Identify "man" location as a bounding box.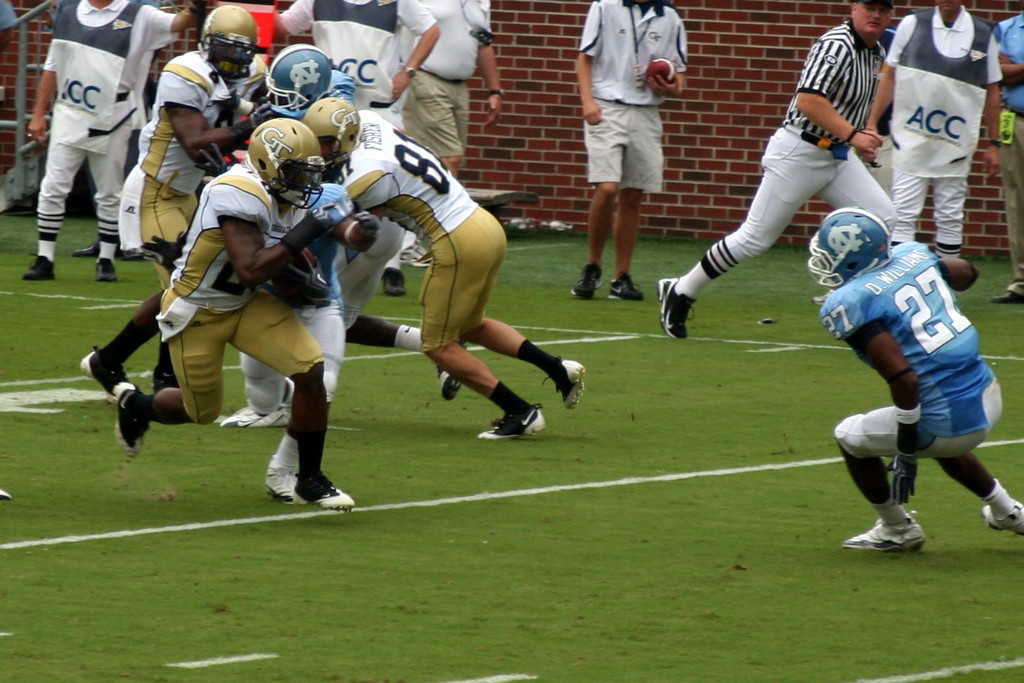
crop(72, 0, 262, 402).
